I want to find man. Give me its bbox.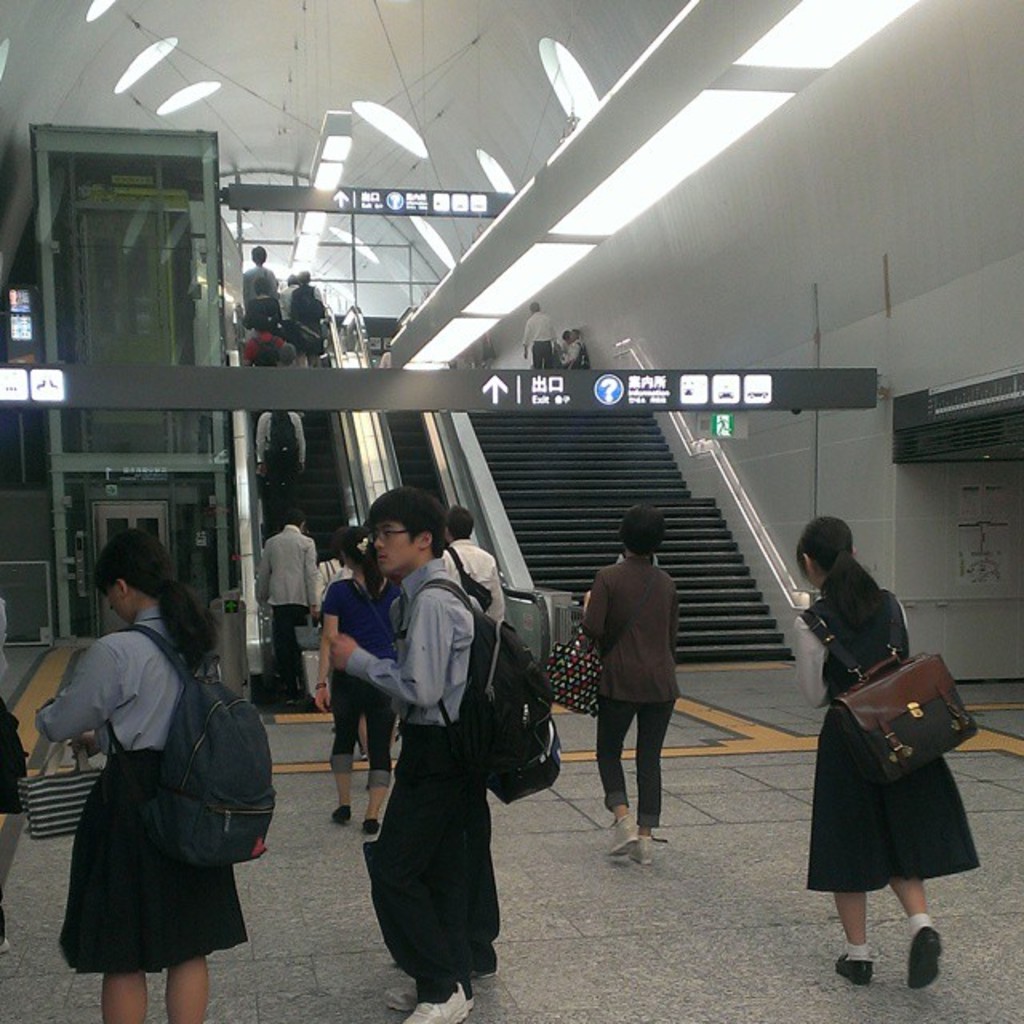
(240,323,285,376).
